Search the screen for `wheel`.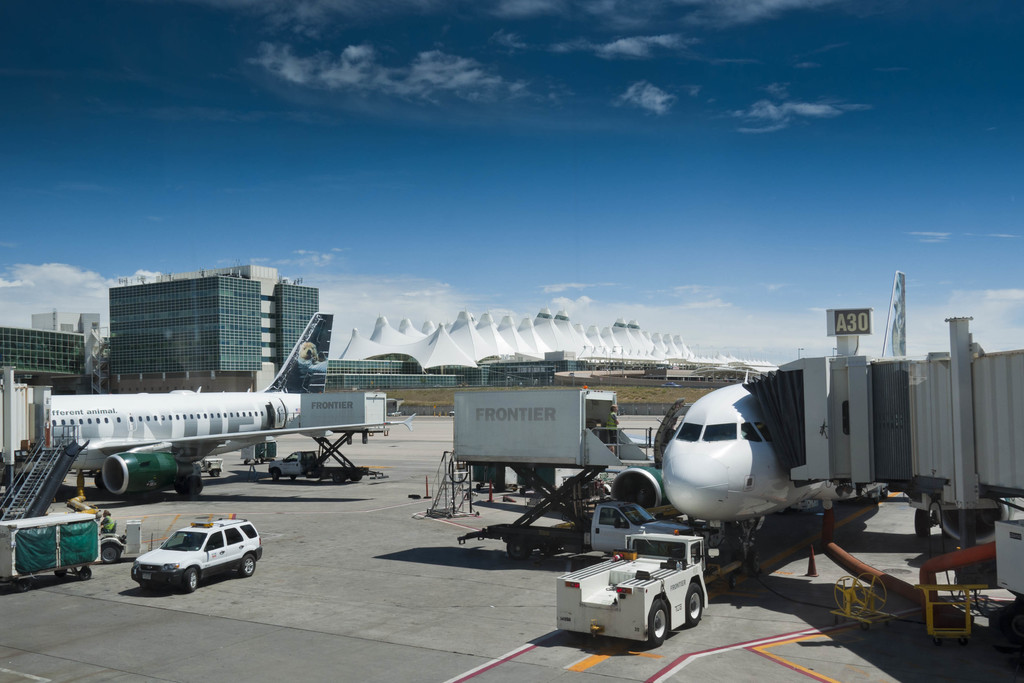
Found at <bbox>752, 551, 761, 576</bbox>.
